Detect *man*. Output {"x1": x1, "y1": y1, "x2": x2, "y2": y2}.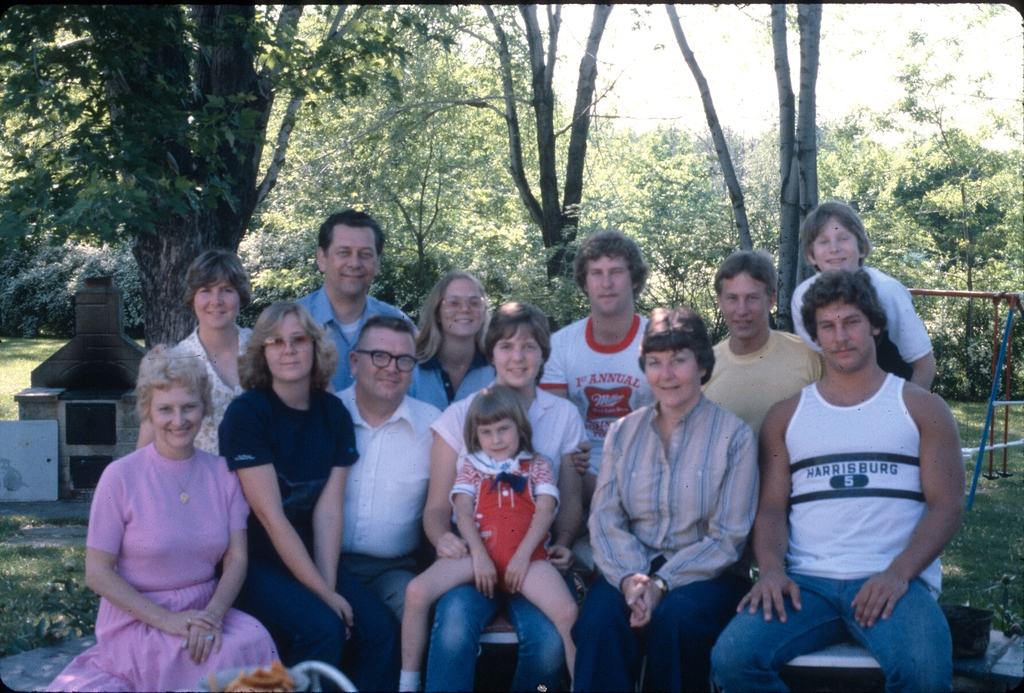
{"x1": 701, "y1": 247, "x2": 818, "y2": 459}.
